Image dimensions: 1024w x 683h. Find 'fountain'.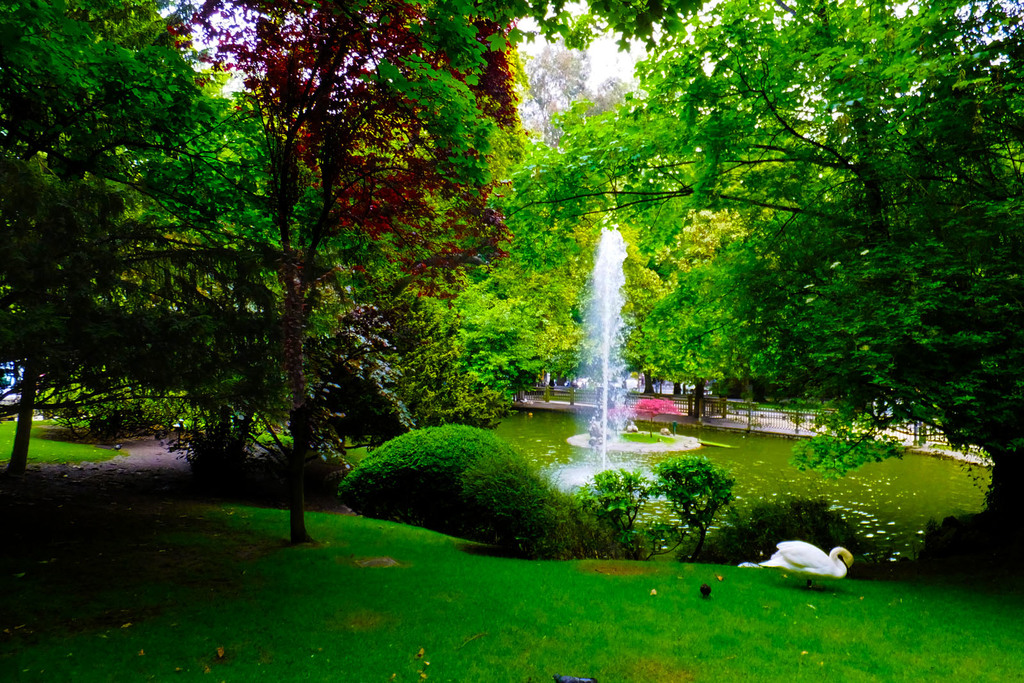
bbox(554, 199, 677, 494).
